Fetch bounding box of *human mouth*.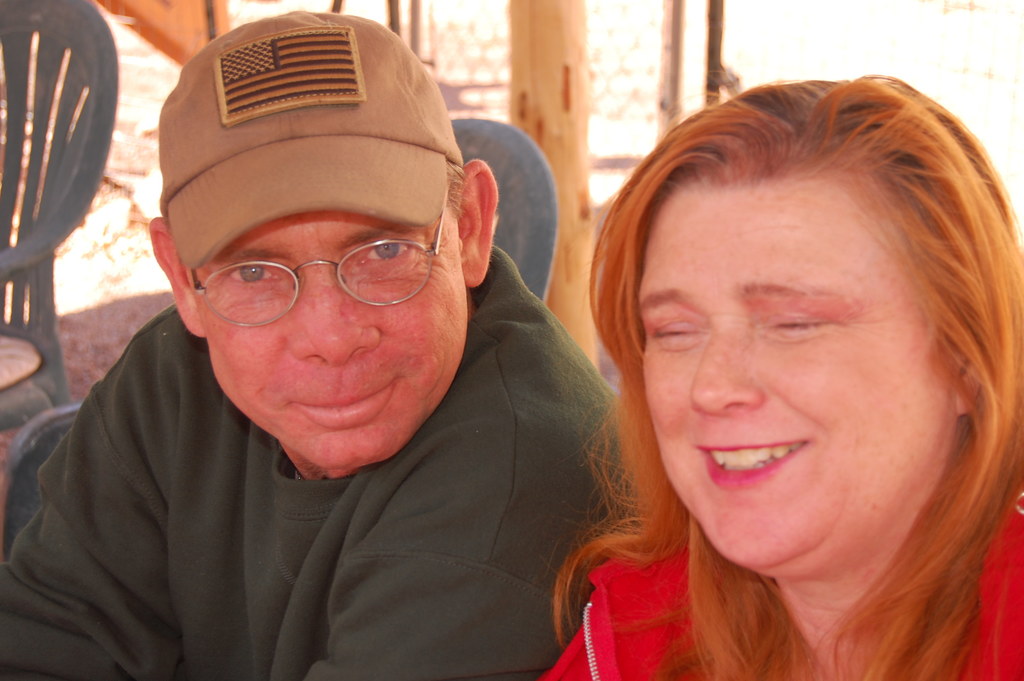
Bbox: 289 377 404 427.
